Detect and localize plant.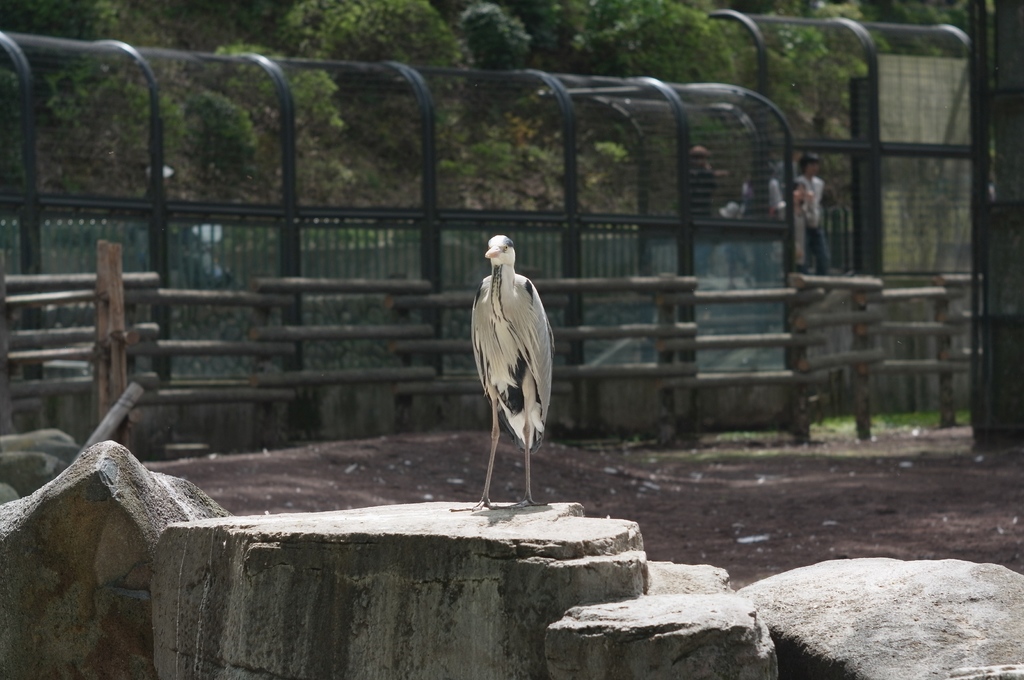
Localized at (872,408,957,432).
